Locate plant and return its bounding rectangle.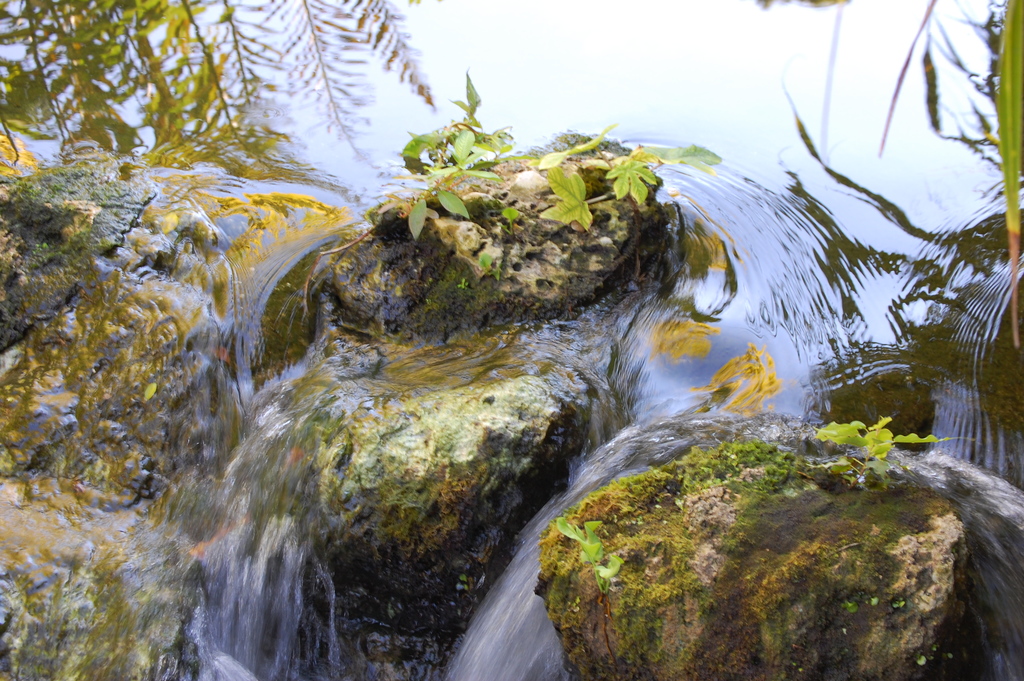
left=815, top=412, right=952, bottom=480.
